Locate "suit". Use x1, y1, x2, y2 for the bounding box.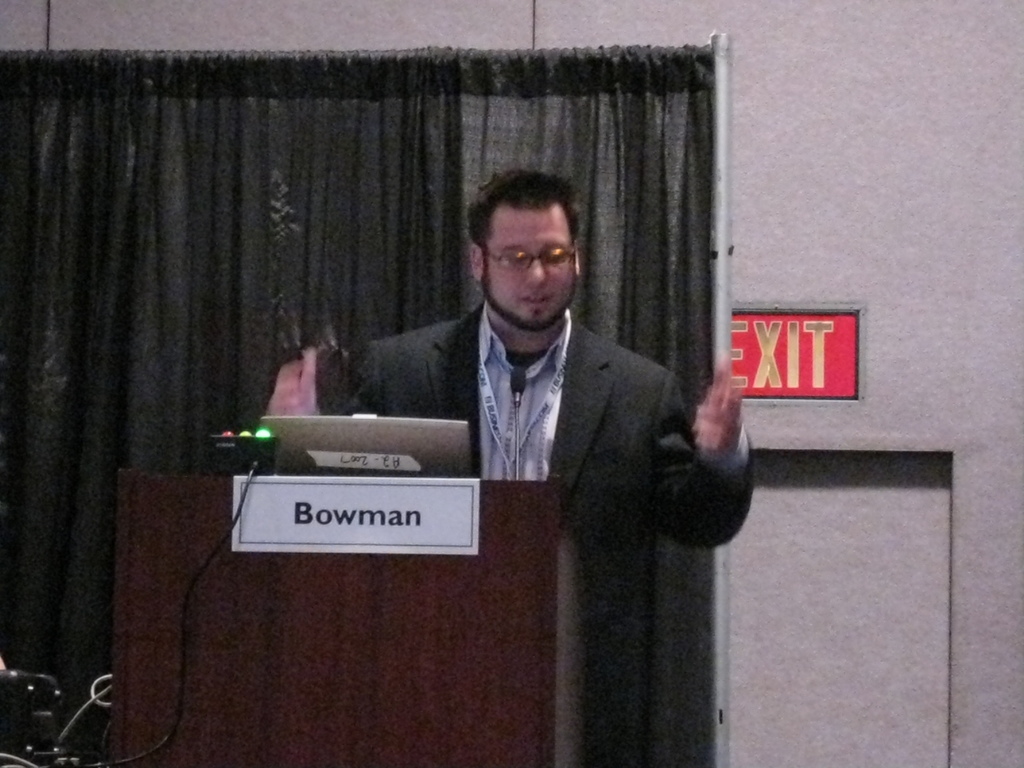
316, 304, 758, 767.
